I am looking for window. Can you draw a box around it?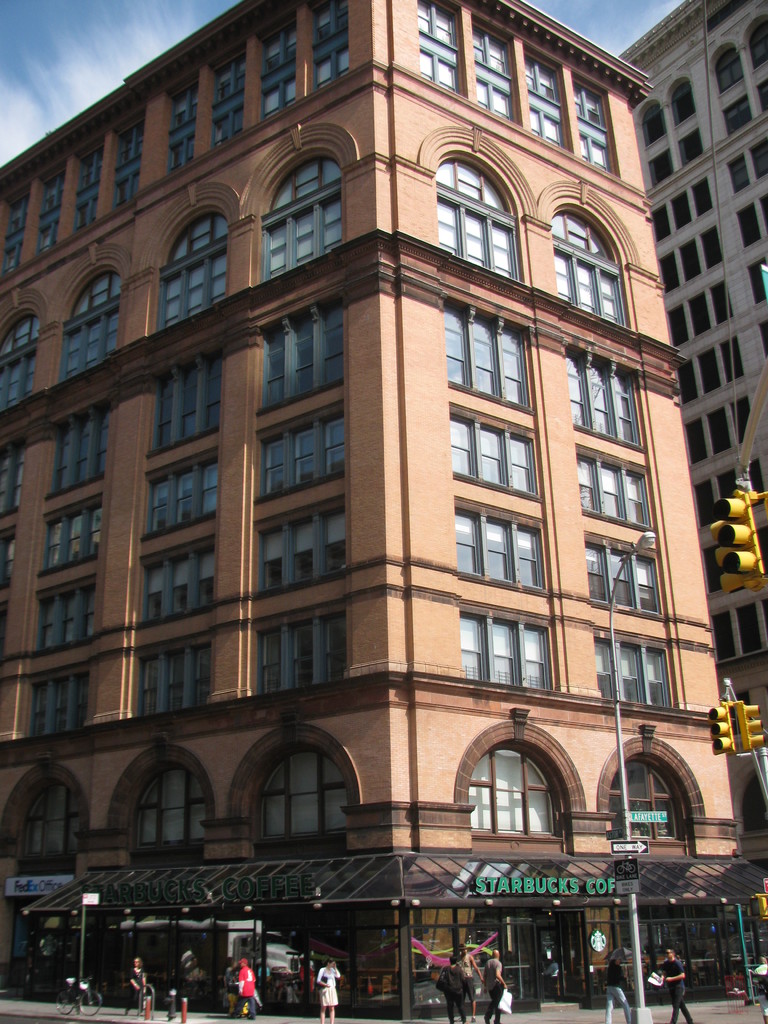
Sure, the bounding box is bbox(573, 450, 646, 525).
